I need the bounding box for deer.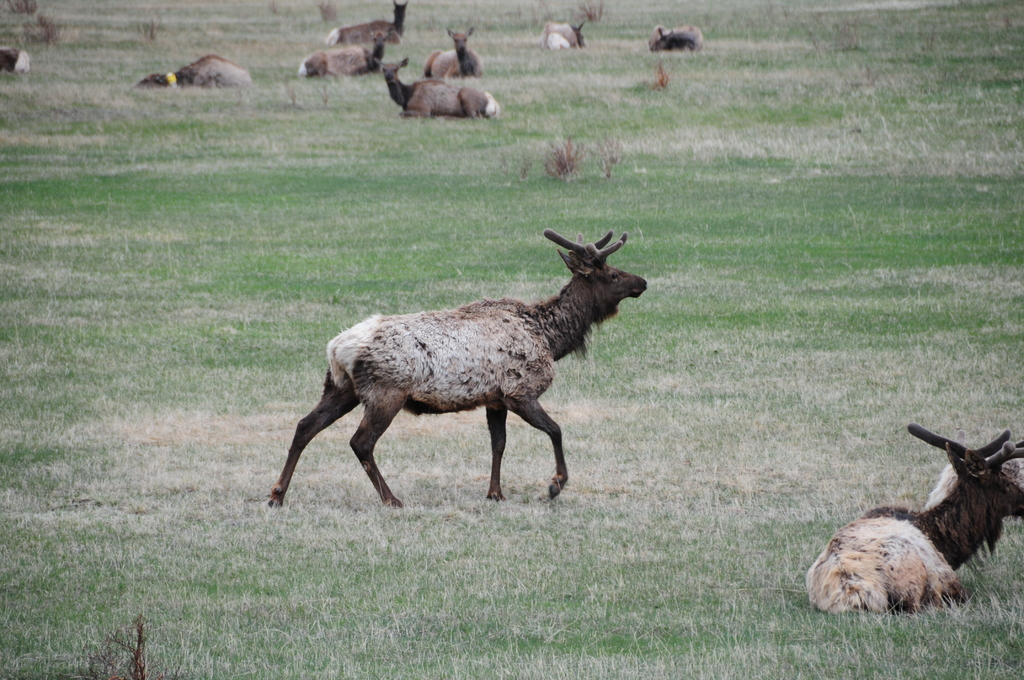
Here it is: crop(301, 44, 383, 72).
